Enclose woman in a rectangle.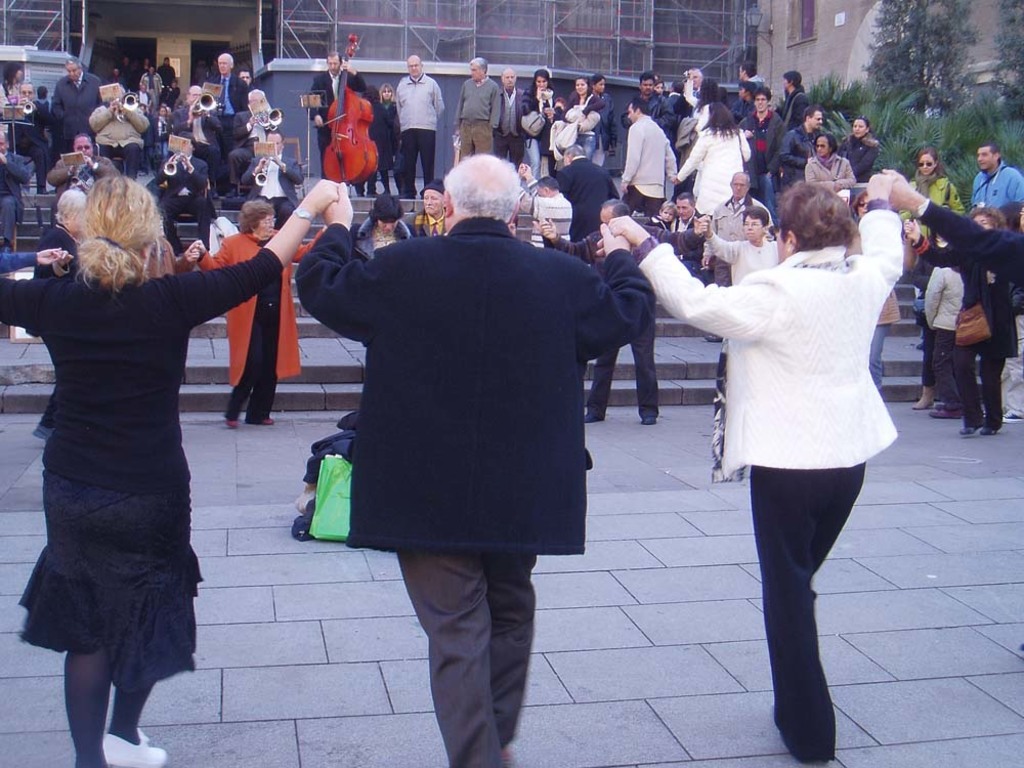
region(194, 198, 329, 429).
